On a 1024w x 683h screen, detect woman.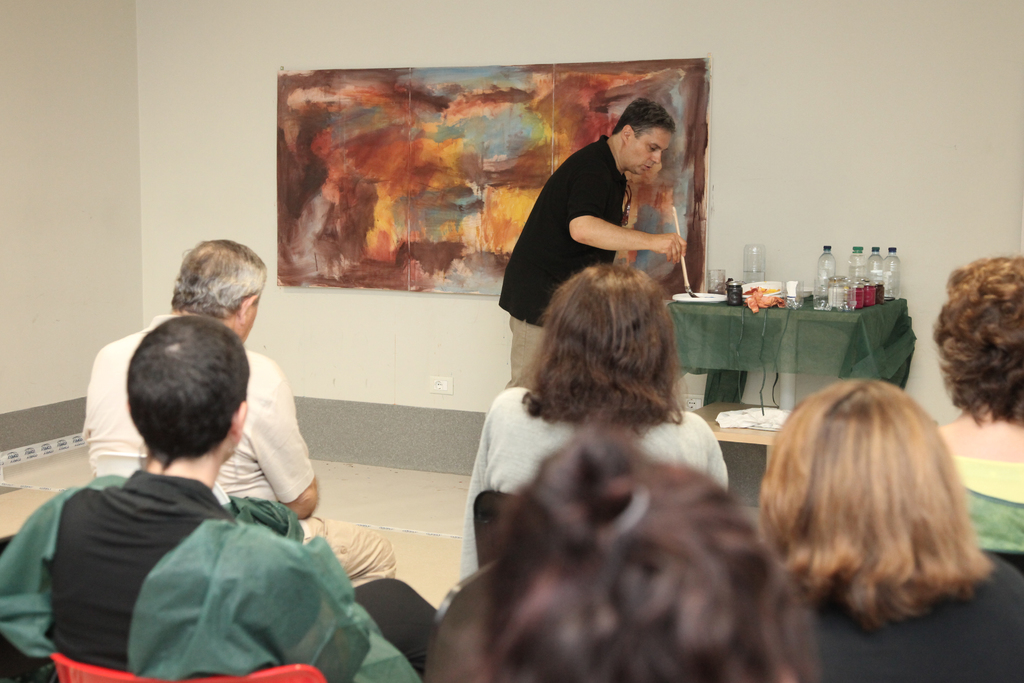
region(451, 257, 729, 575).
